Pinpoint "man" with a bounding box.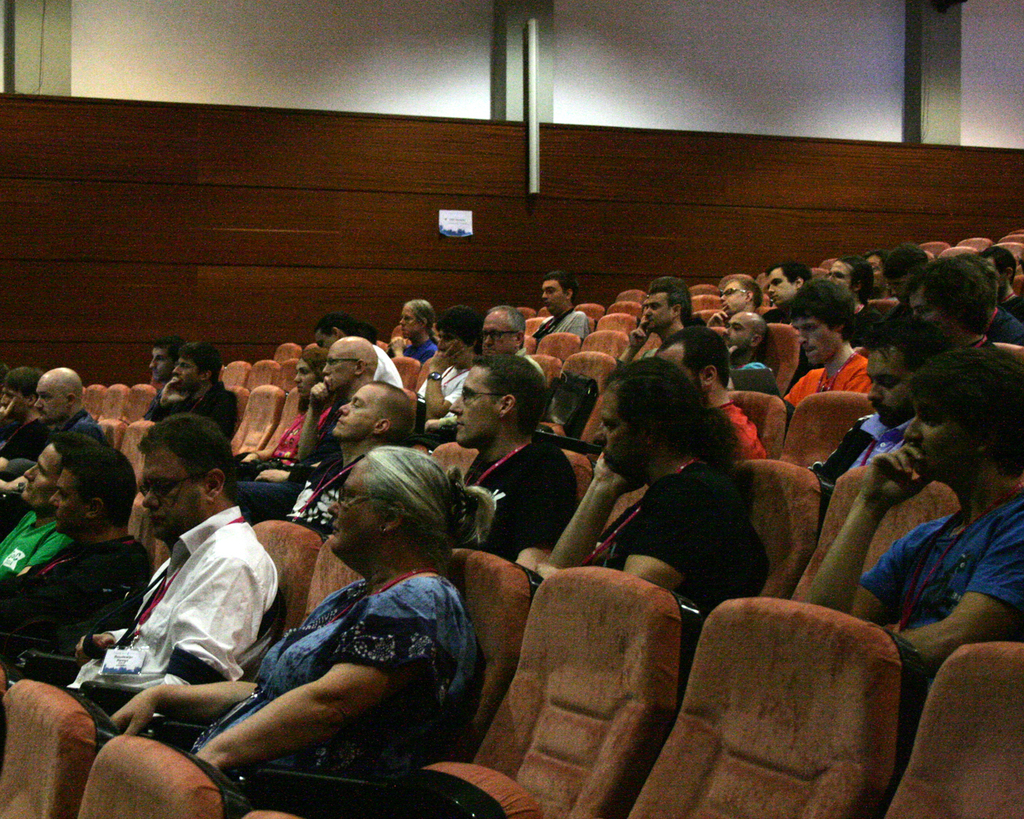
(0, 431, 96, 584).
